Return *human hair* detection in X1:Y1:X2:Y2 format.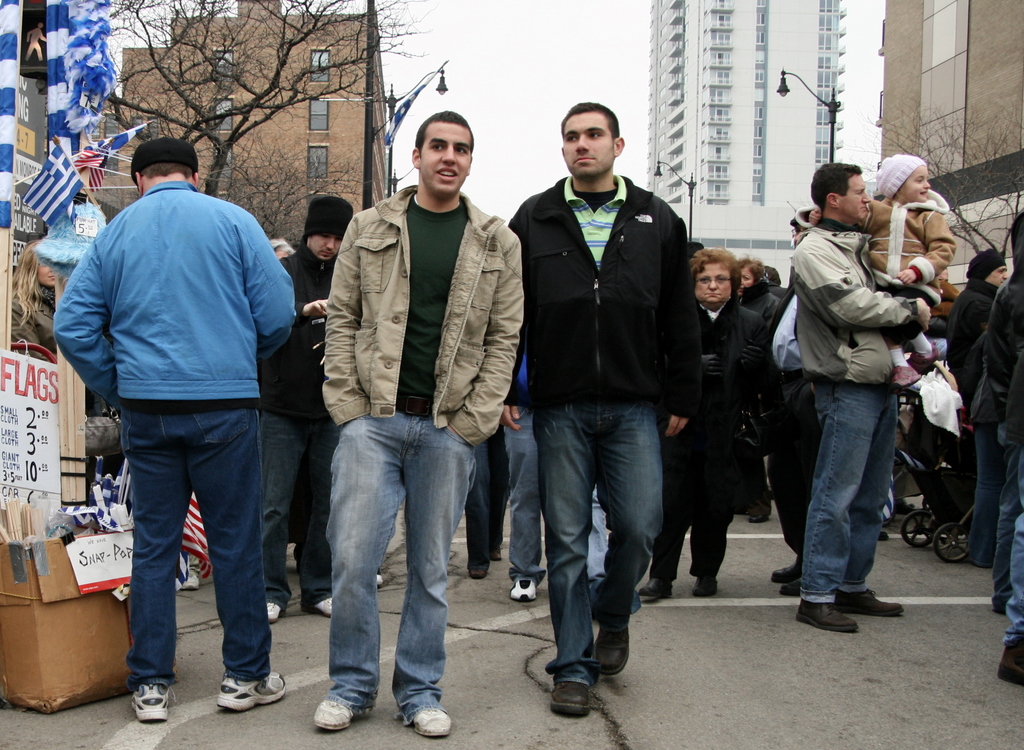
557:101:616:136.
